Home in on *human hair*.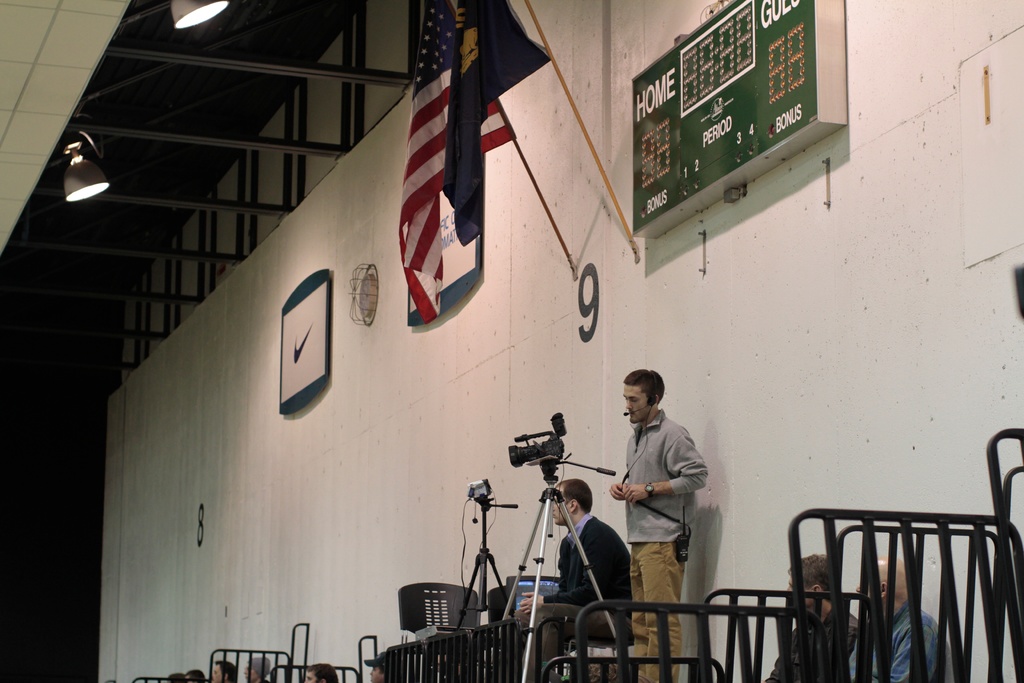
Homed in at bbox(168, 673, 185, 682).
